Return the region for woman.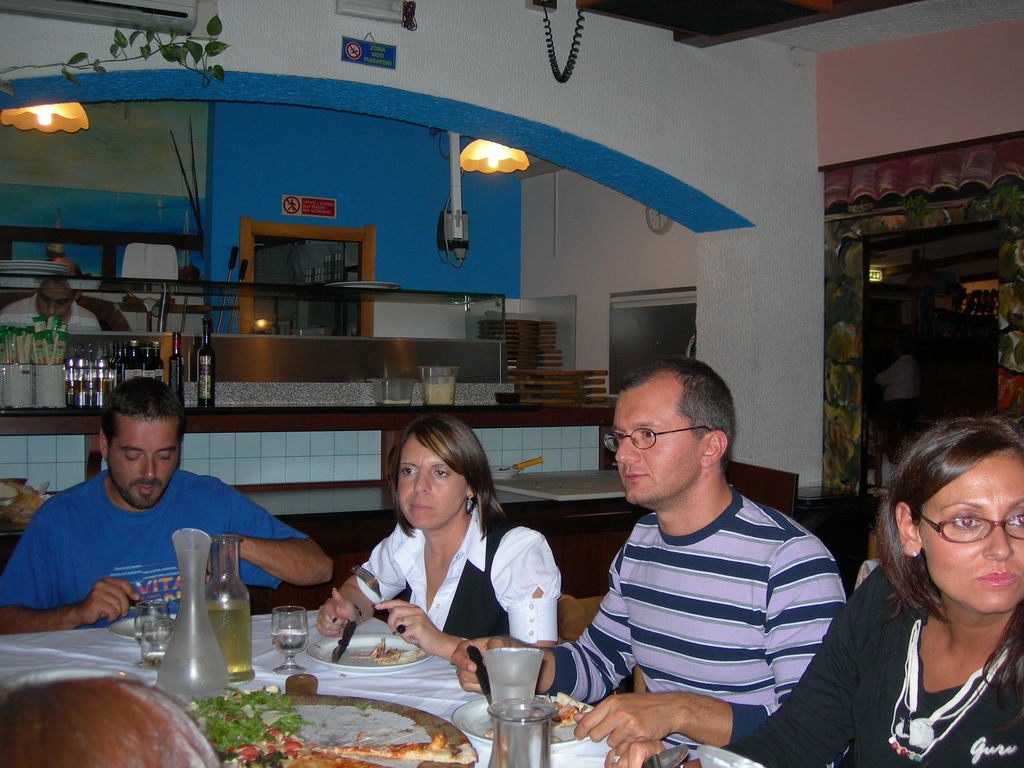
left=603, top=415, right=1023, bottom=767.
